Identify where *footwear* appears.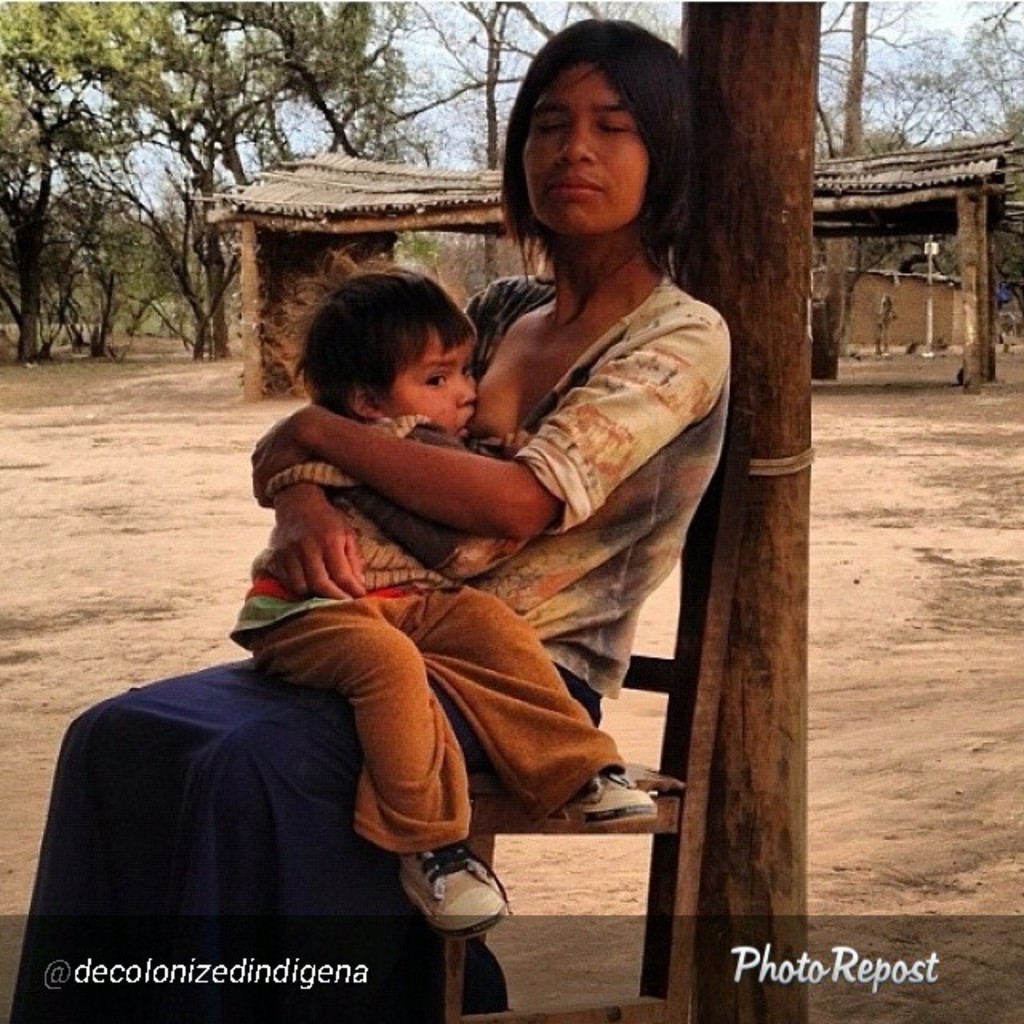
Appears at <bbox>411, 829, 530, 970</bbox>.
